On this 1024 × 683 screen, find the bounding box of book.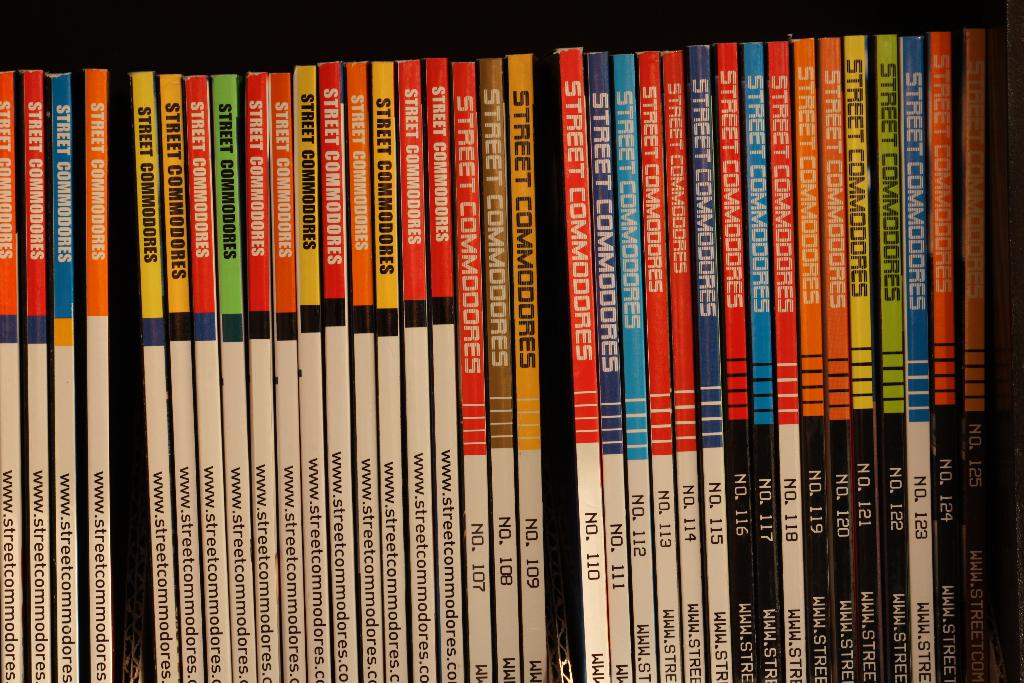
Bounding box: (268,63,299,682).
